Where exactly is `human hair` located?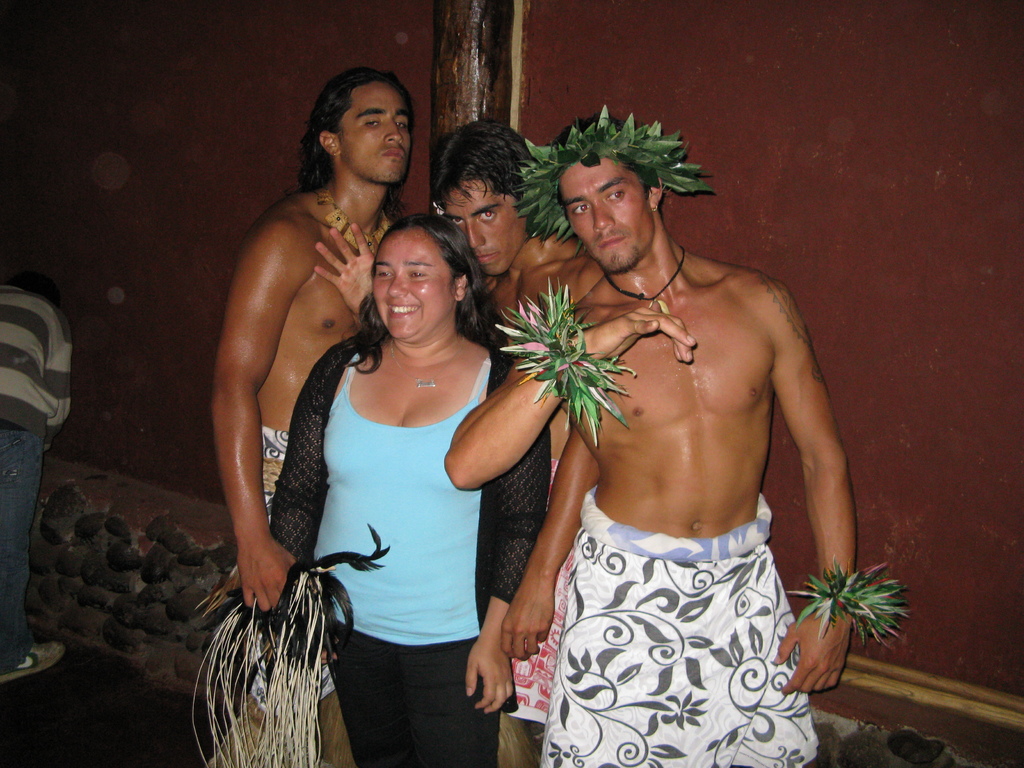
Its bounding box is BBox(302, 69, 406, 186).
